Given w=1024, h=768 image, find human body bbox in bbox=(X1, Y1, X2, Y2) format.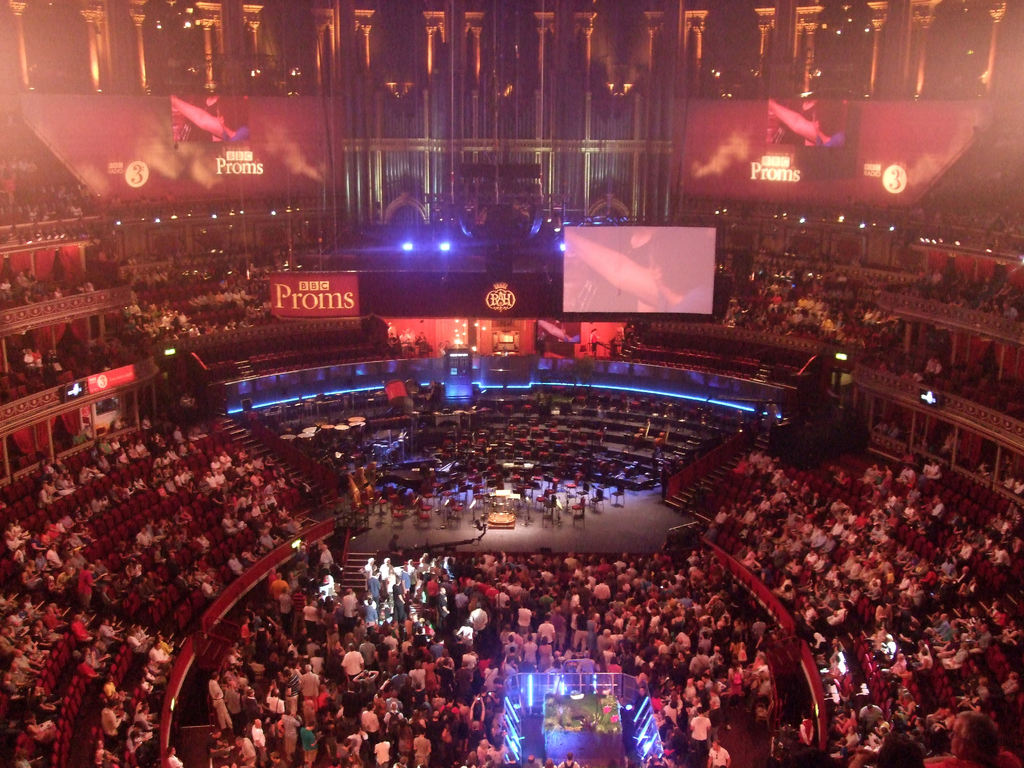
bbox=(29, 538, 40, 559).
